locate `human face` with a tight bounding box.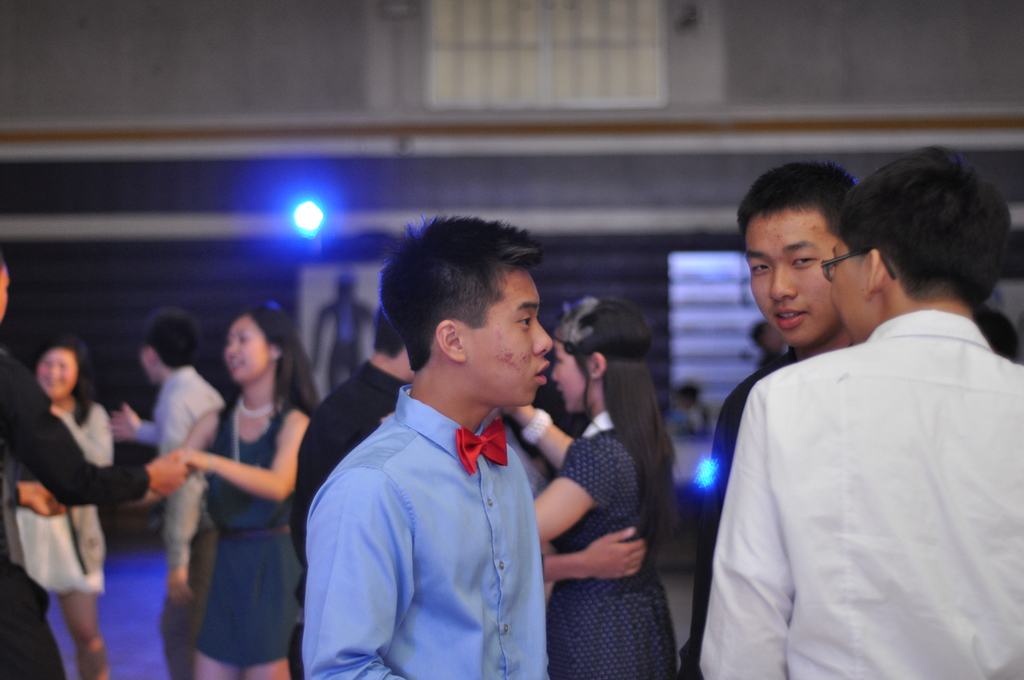
rect(36, 350, 77, 398).
